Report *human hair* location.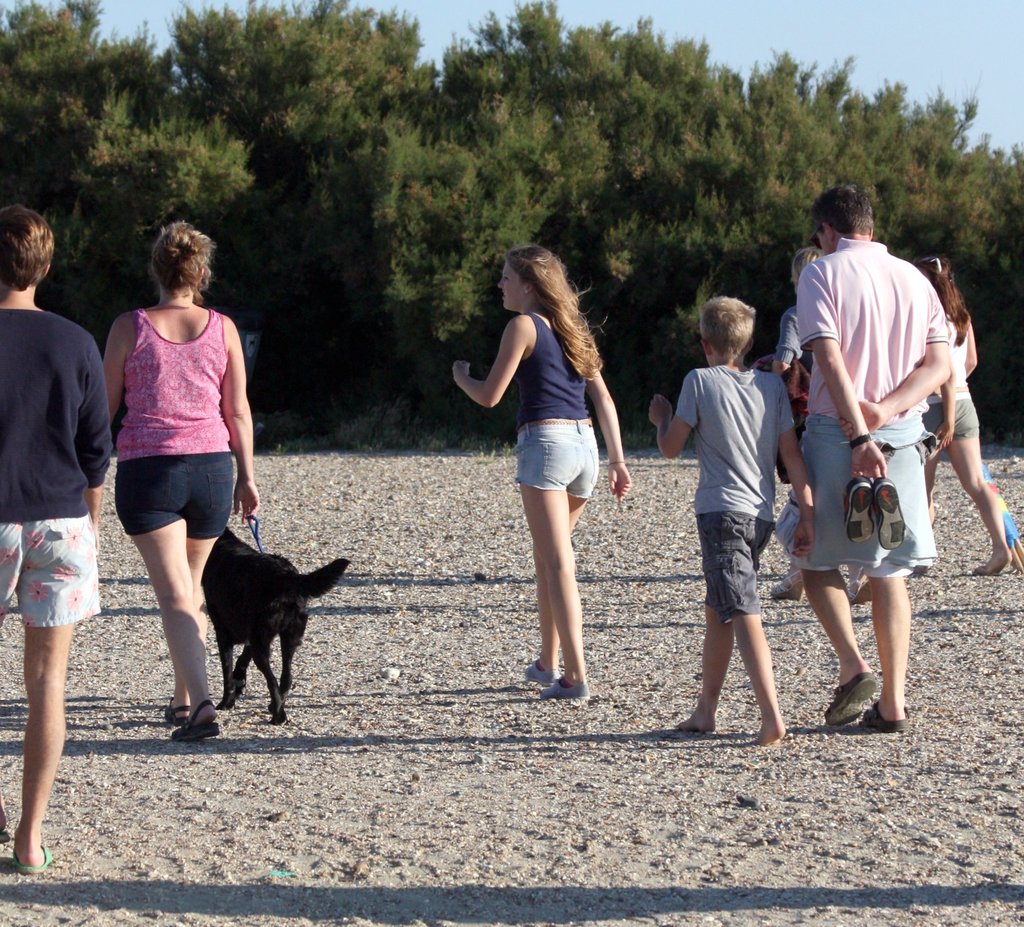
Report: pyautogui.locateOnScreen(913, 251, 963, 337).
